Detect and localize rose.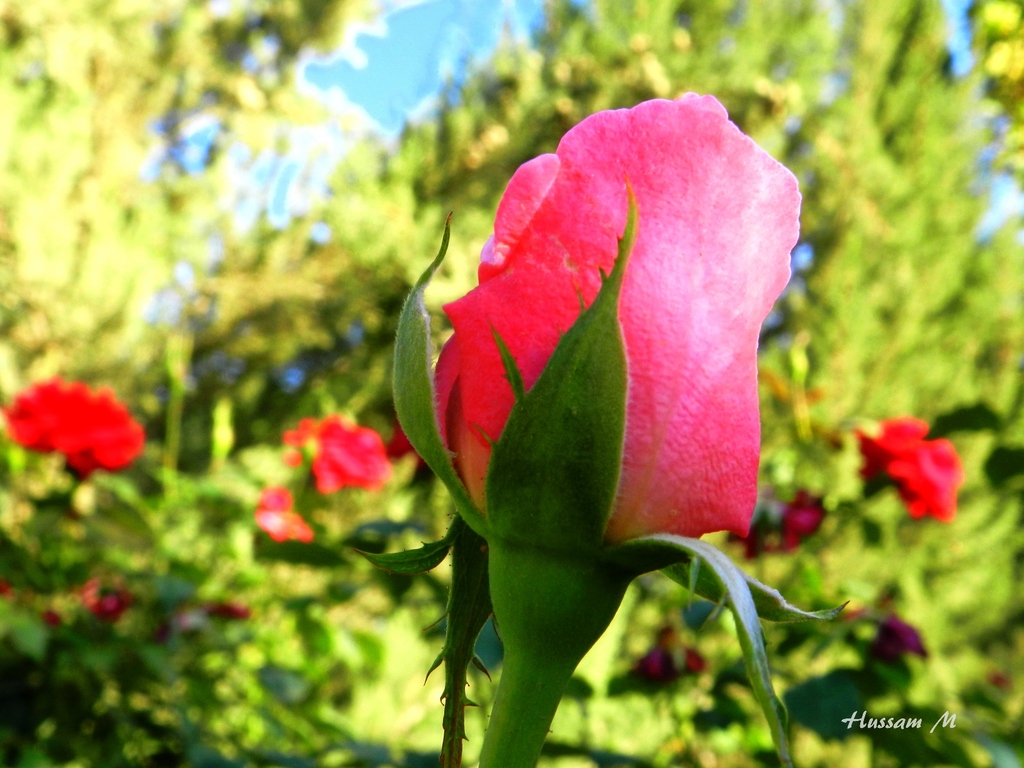
Localized at bbox=[432, 95, 805, 556].
